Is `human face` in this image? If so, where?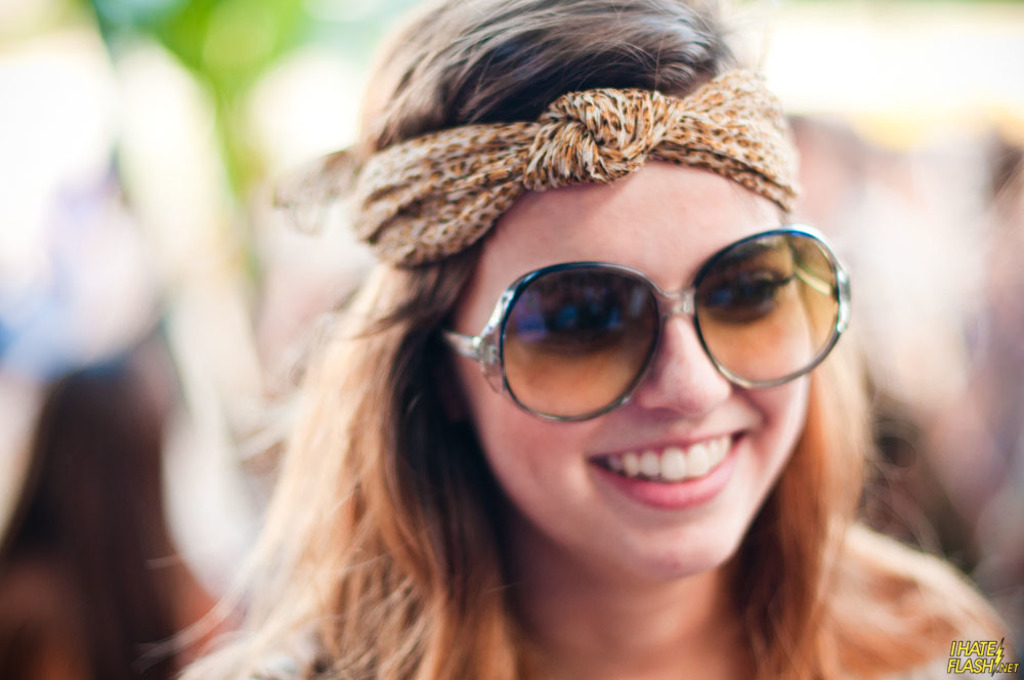
Yes, at (left=445, top=155, right=816, bottom=575).
